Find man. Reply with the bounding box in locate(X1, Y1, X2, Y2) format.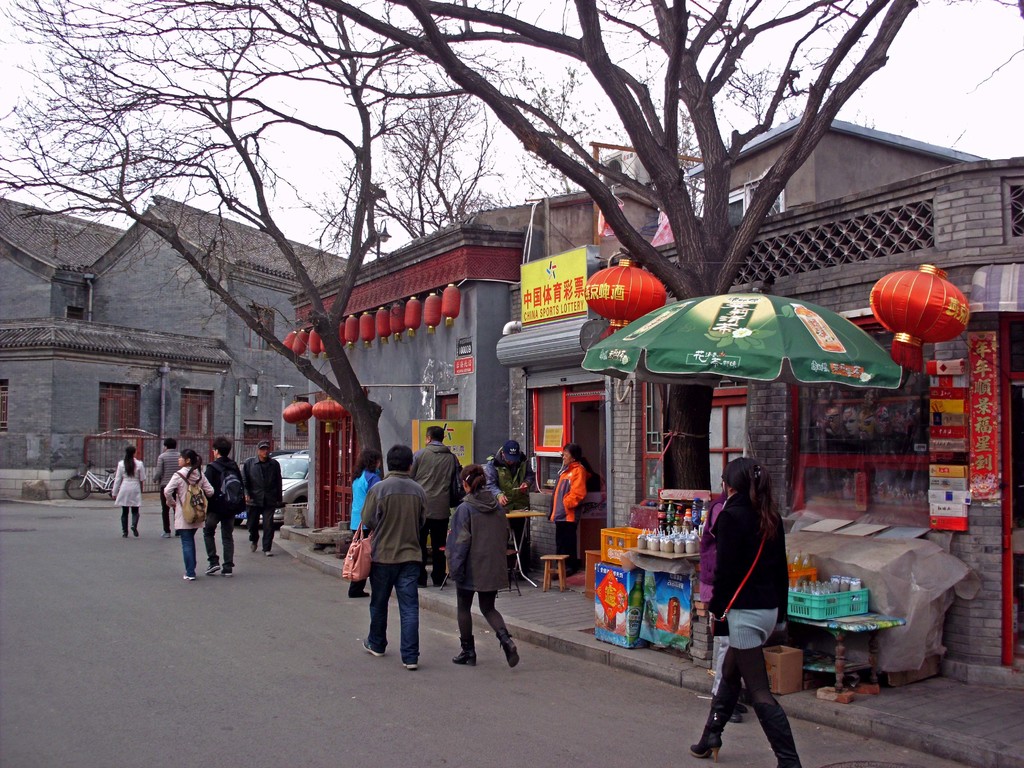
locate(477, 445, 541, 582).
